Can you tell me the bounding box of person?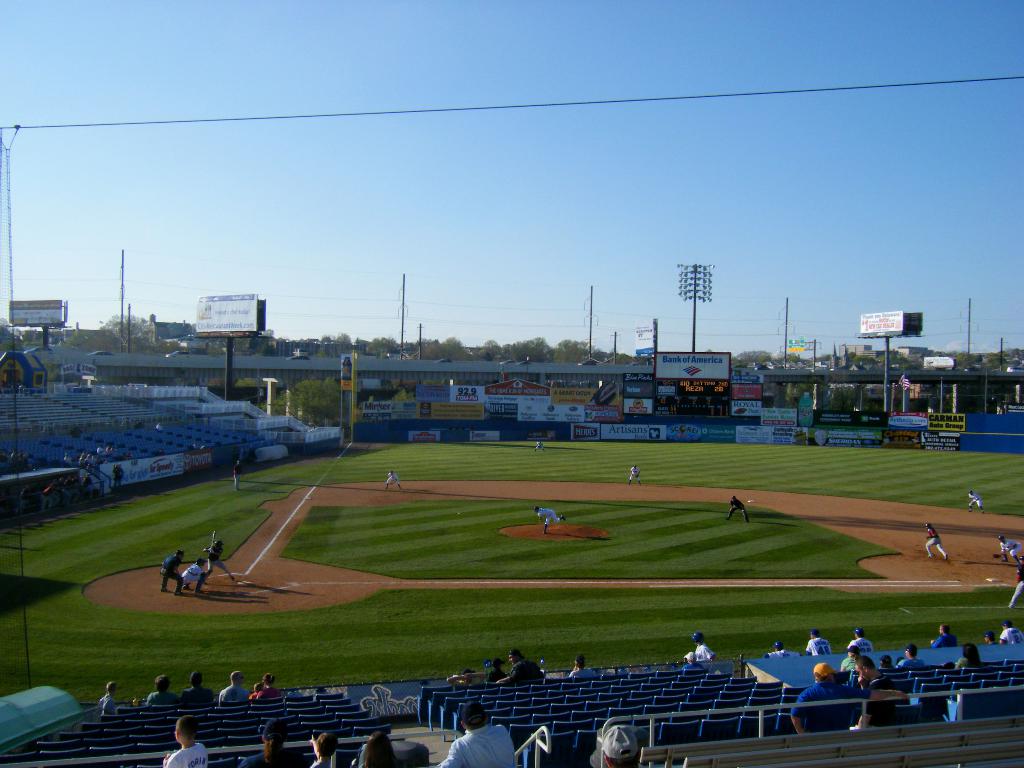
region(726, 495, 752, 522).
